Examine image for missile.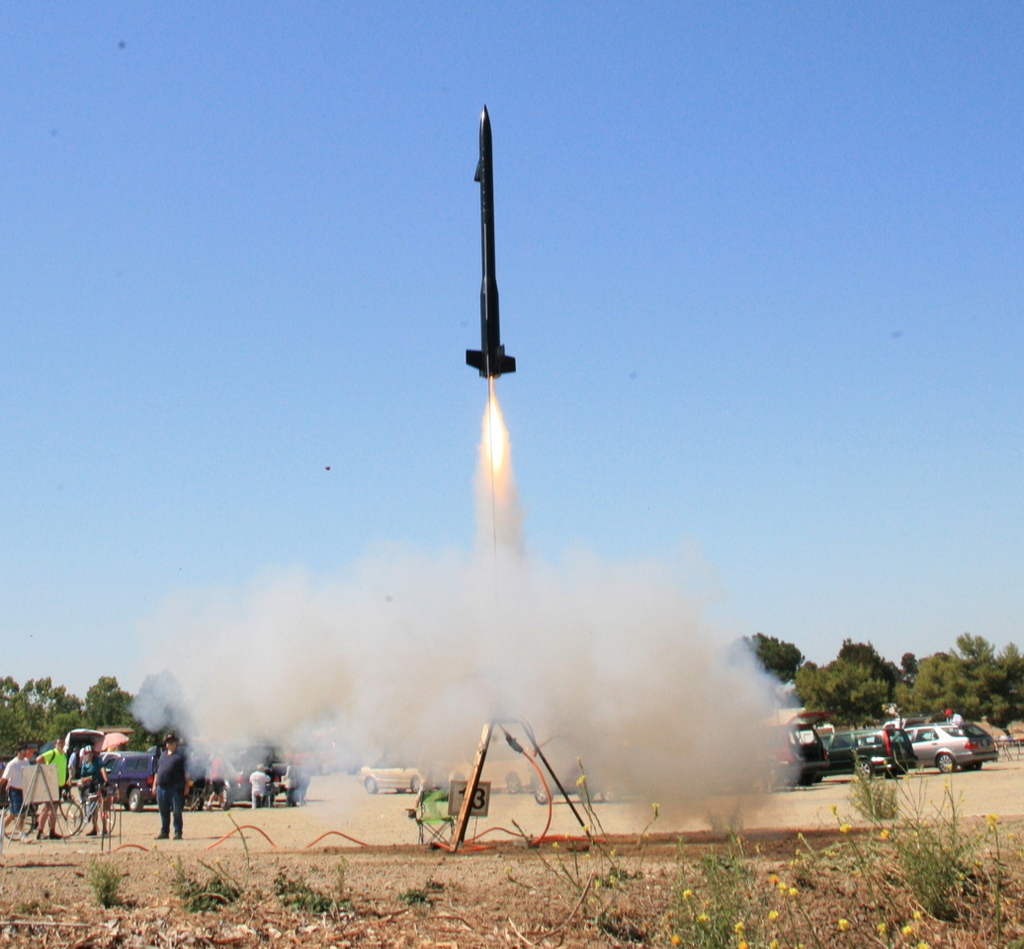
Examination result: Rect(458, 100, 518, 382).
